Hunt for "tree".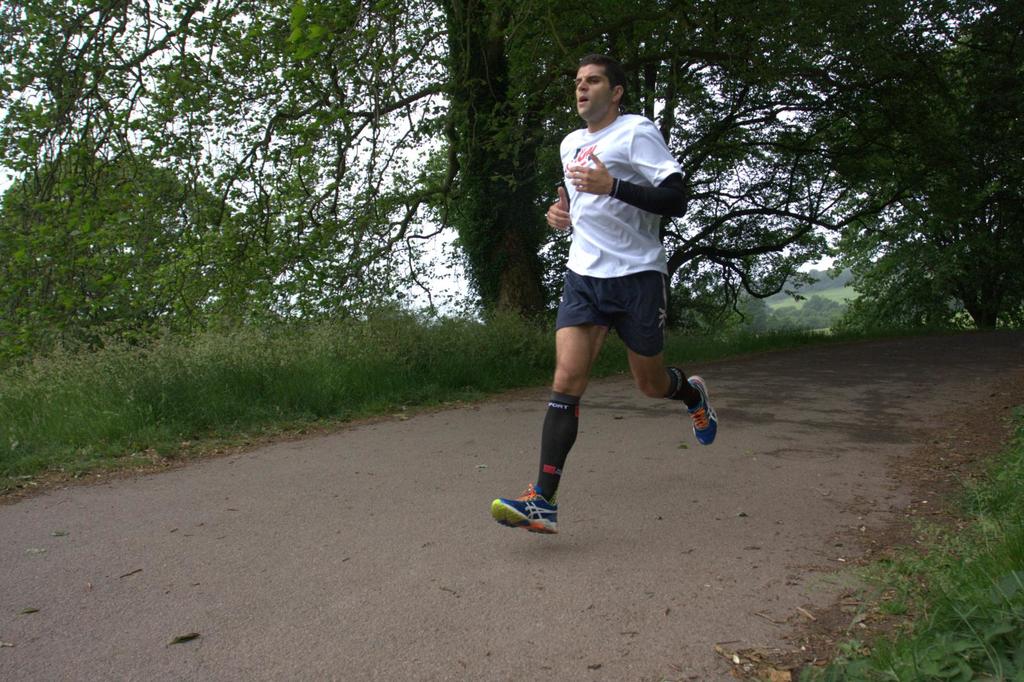
Hunted down at (0, 0, 1023, 341).
